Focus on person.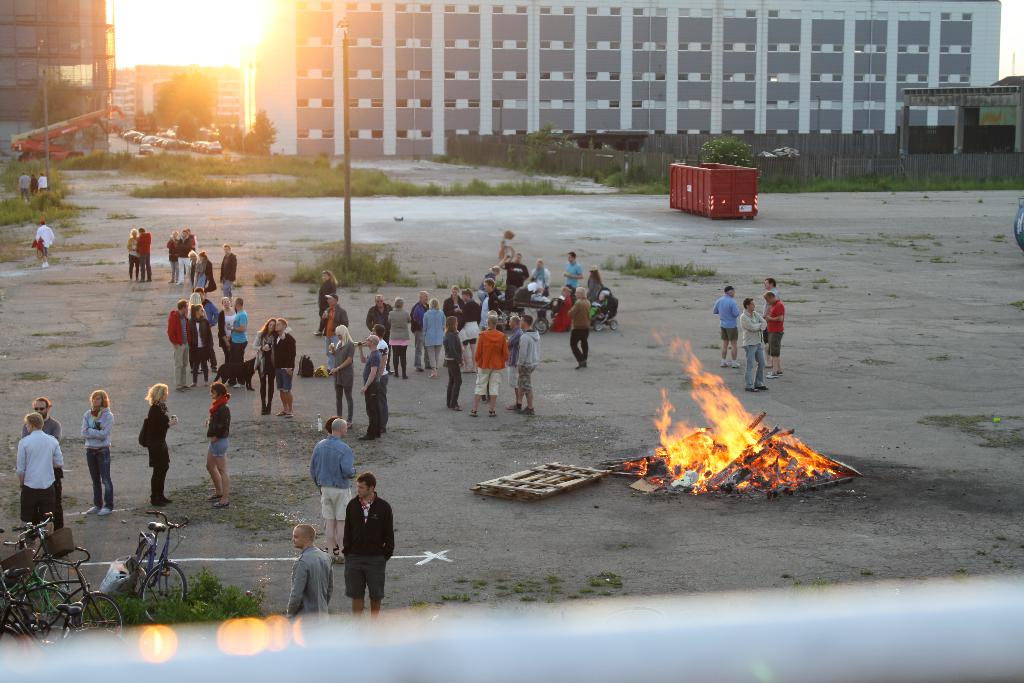
Focused at [764, 290, 786, 382].
